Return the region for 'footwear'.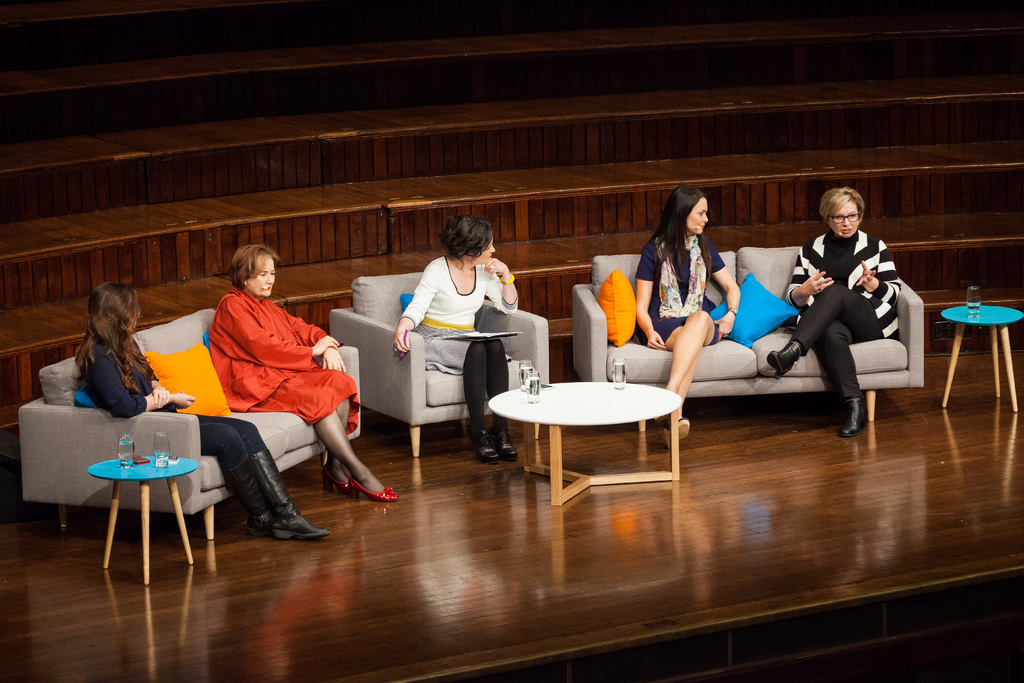
[652, 406, 715, 458].
